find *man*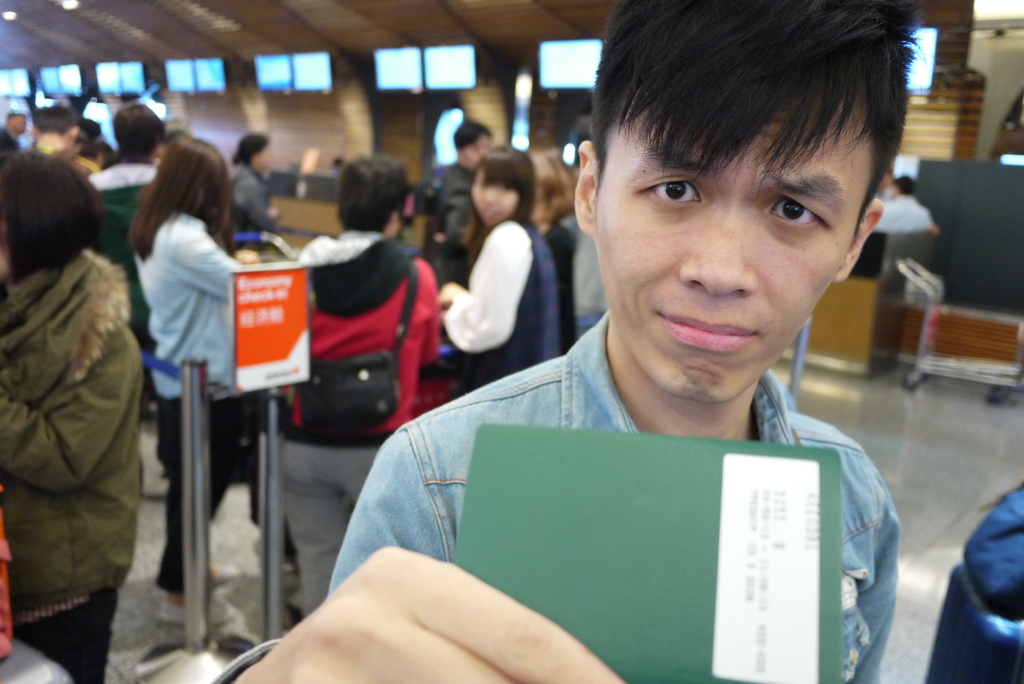
Rect(17, 108, 107, 186)
